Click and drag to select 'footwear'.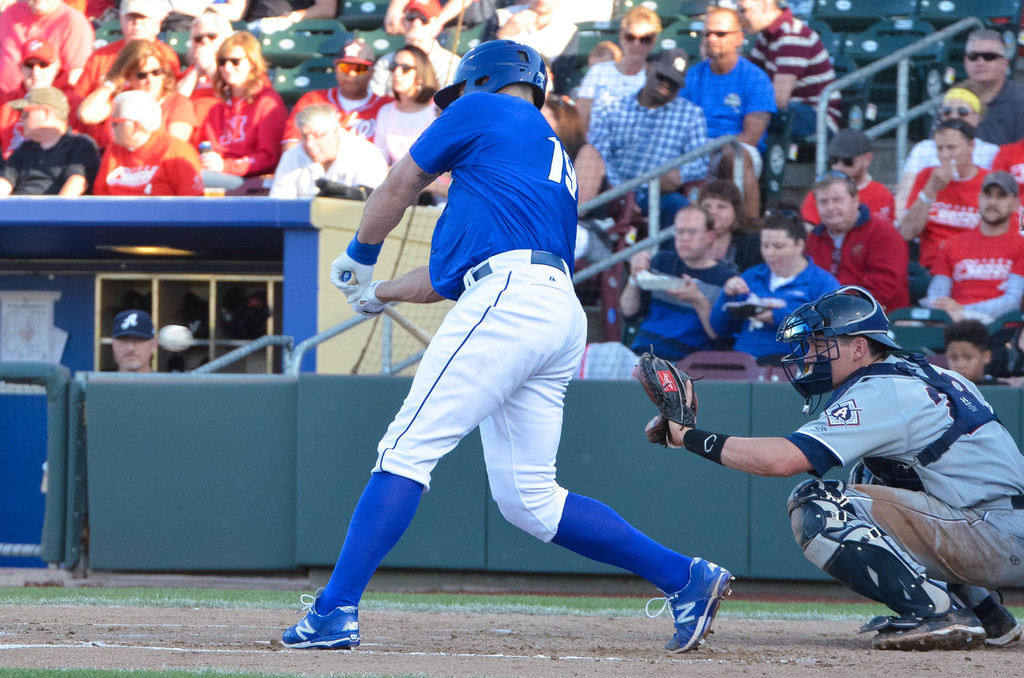
Selection: select_region(282, 585, 366, 650).
